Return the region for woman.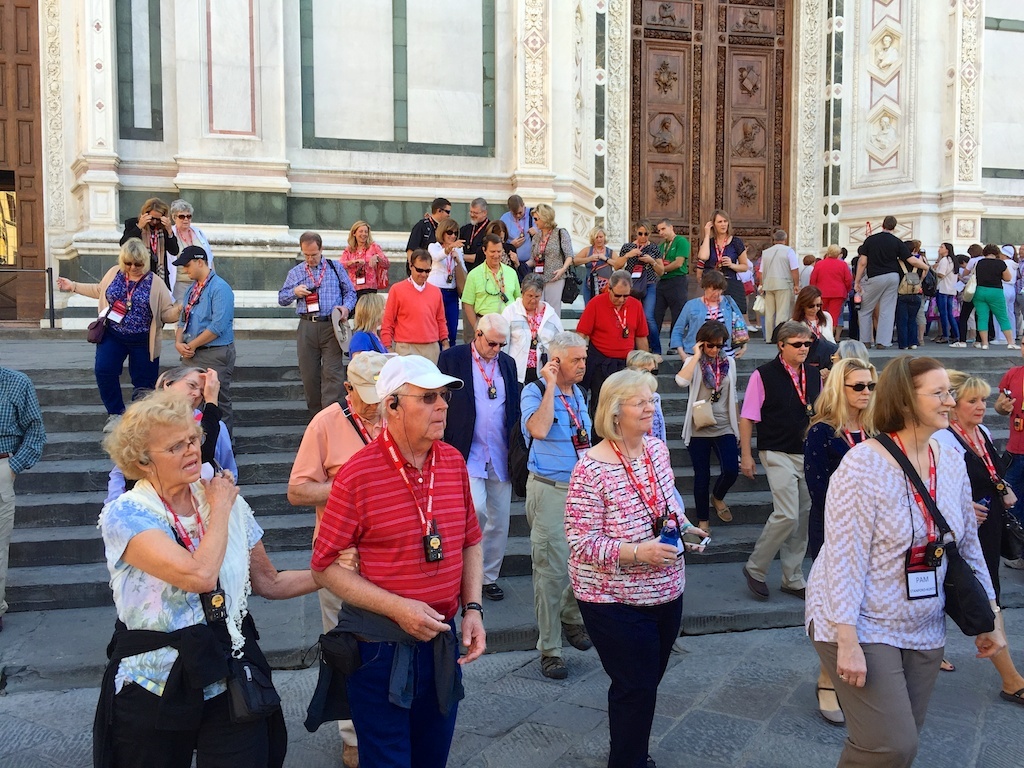
region(661, 326, 742, 533).
